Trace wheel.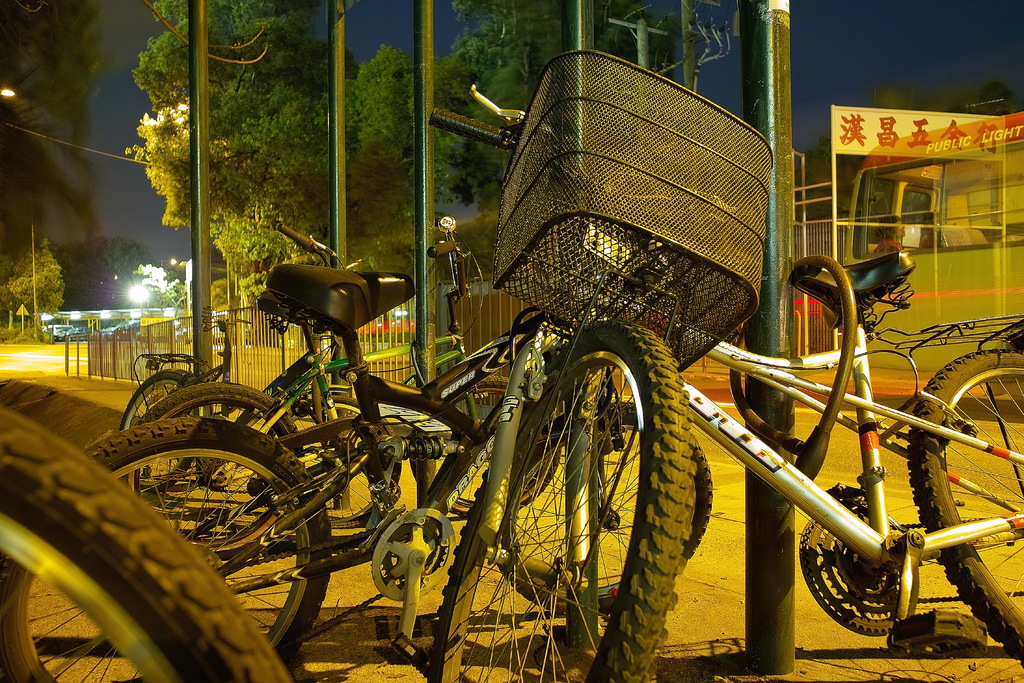
Traced to 425 316 698 682.
